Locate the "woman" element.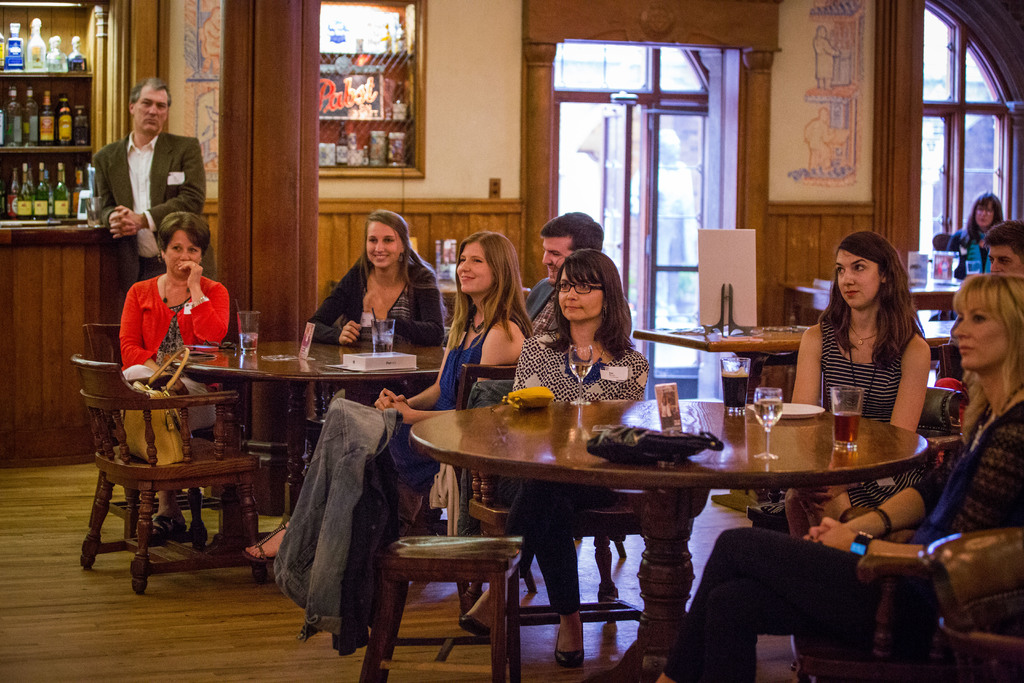
Element bbox: (left=753, top=222, right=934, bottom=538).
